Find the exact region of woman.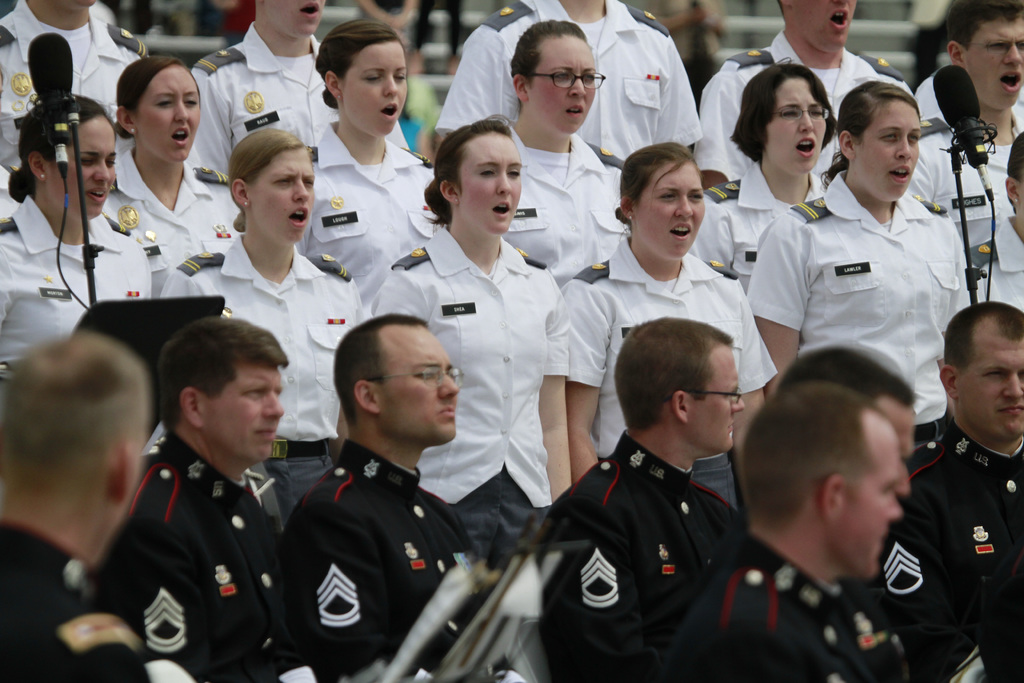
Exact region: crop(89, 53, 218, 297).
